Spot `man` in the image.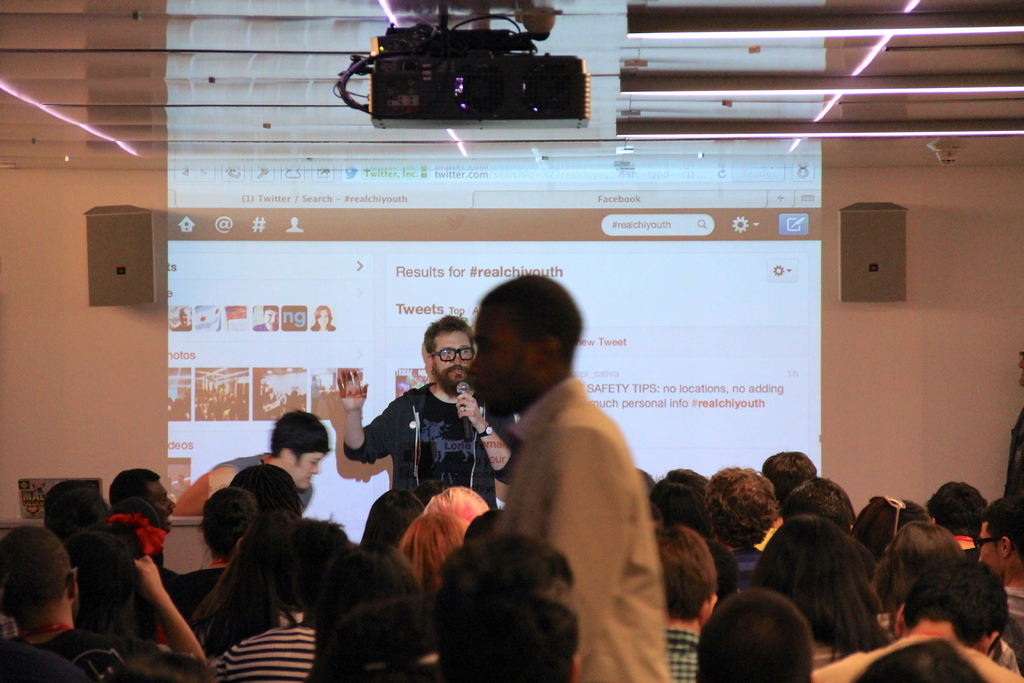
`man` found at select_region(105, 471, 174, 531).
